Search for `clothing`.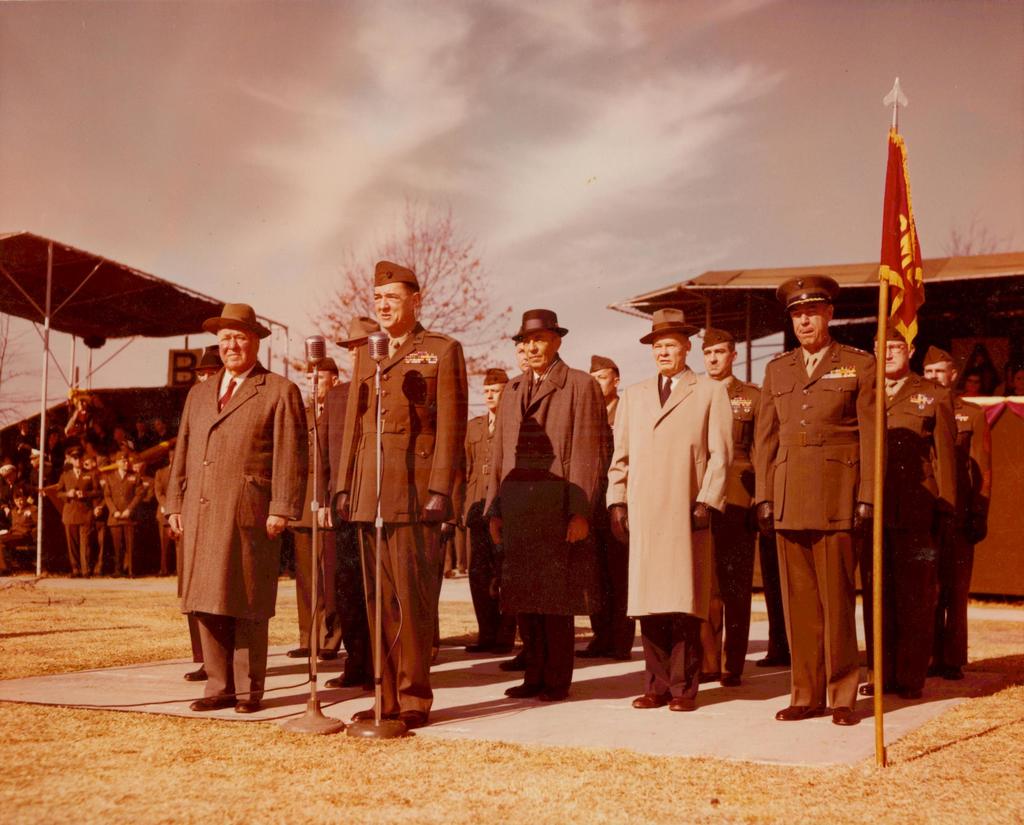
Found at BBox(972, 384, 1023, 597).
